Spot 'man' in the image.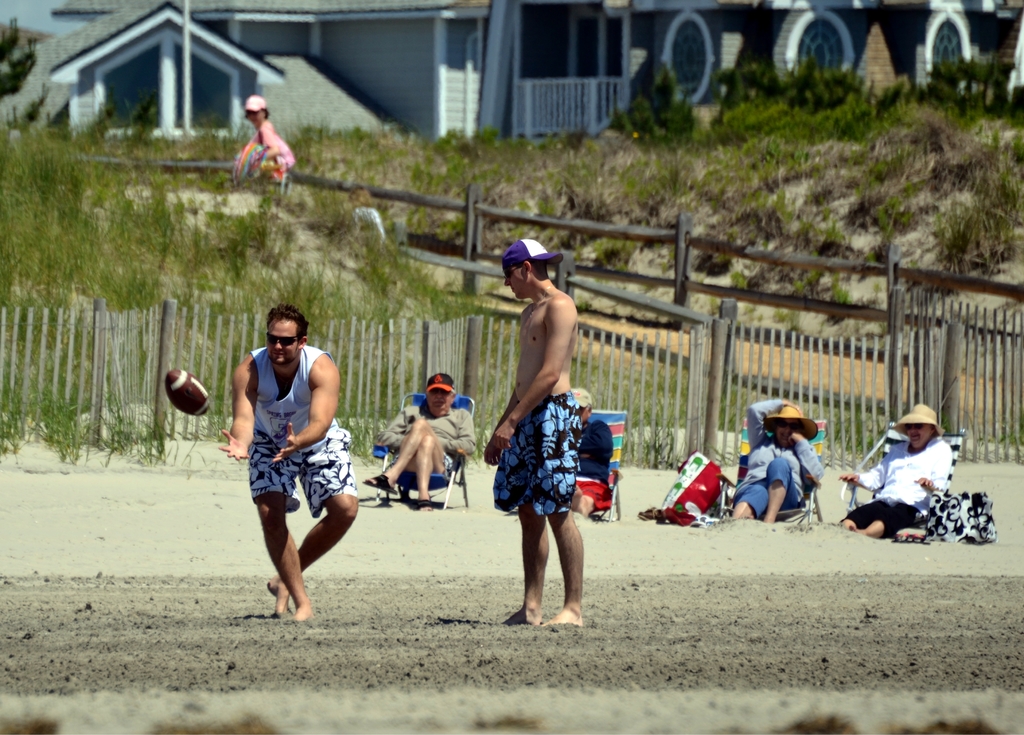
'man' found at box=[364, 374, 477, 508].
